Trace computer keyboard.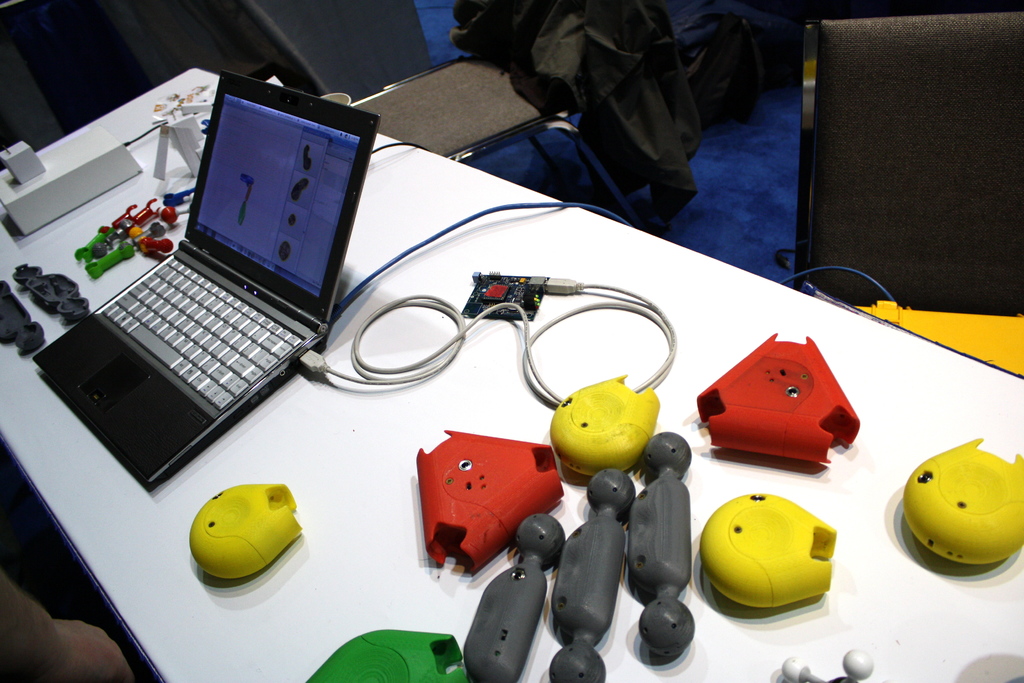
Traced to x1=97 y1=254 x2=304 y2=411.
